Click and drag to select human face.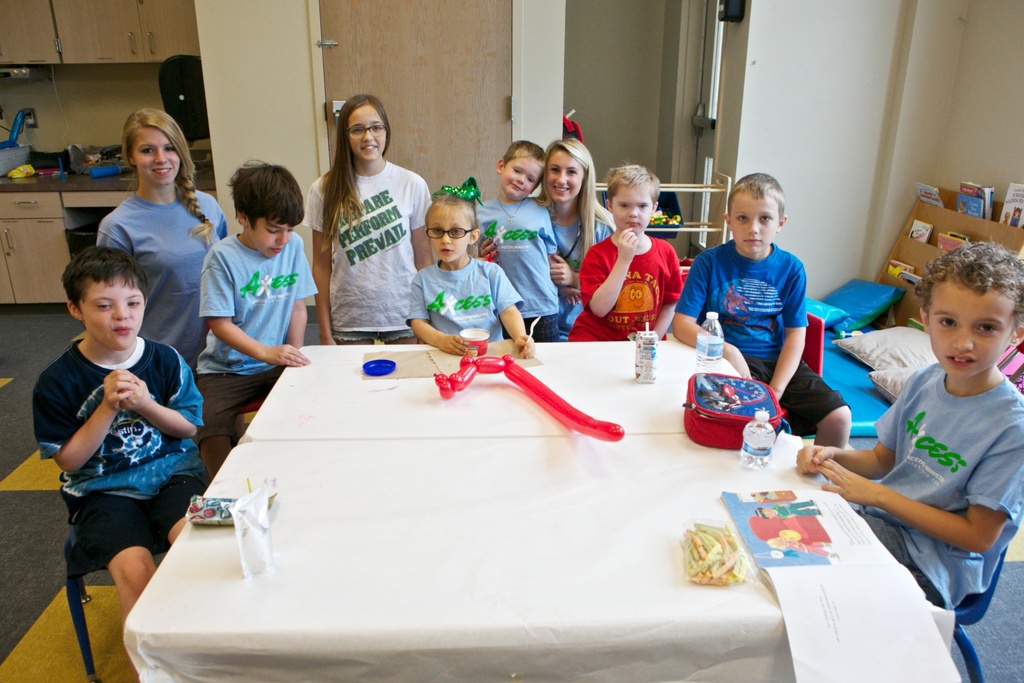
Selection: x1=133 y1=120 x2=180 y2=186.
